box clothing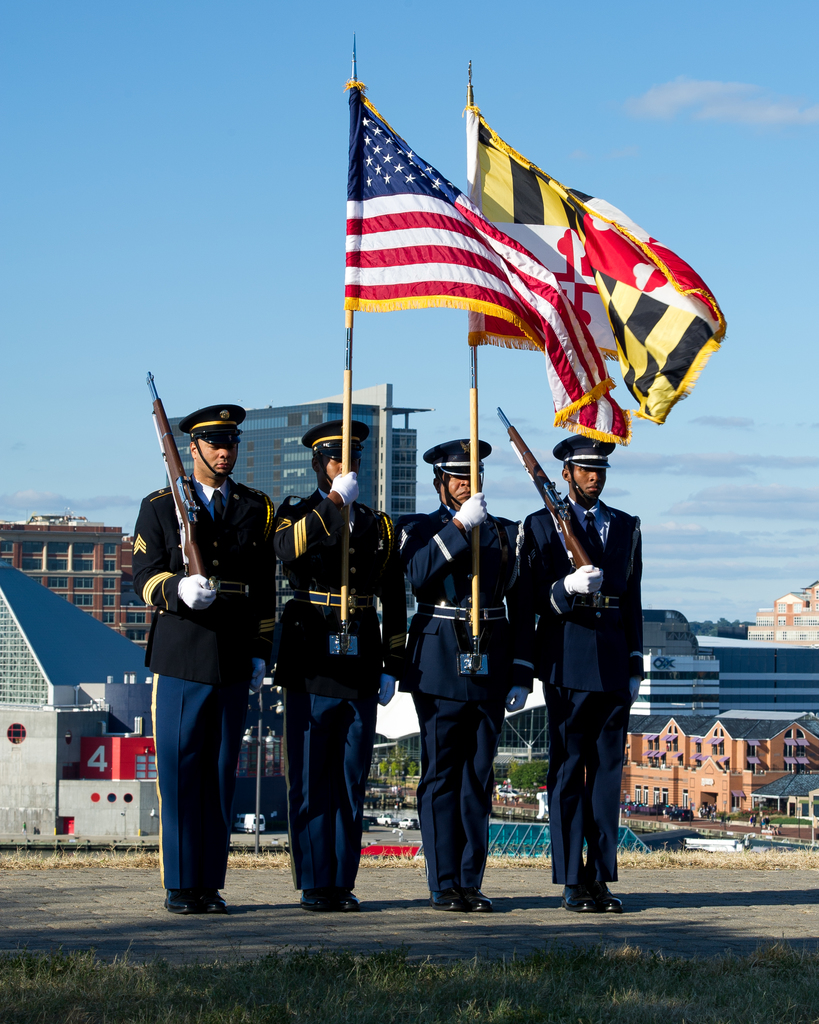
detection(400, 501, 529, 893)
